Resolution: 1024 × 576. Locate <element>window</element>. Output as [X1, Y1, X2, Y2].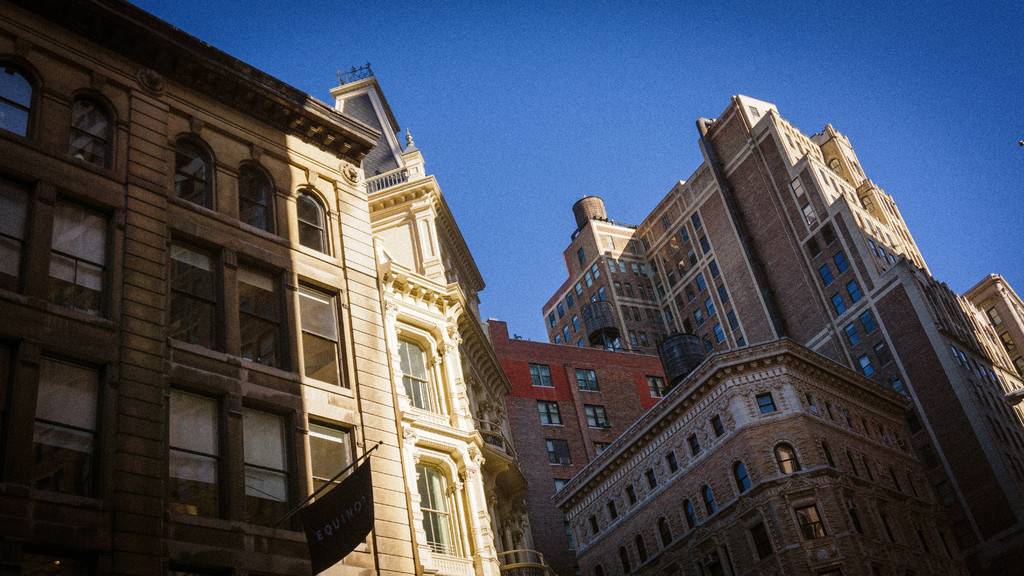
[661, 307, 674, 324].
